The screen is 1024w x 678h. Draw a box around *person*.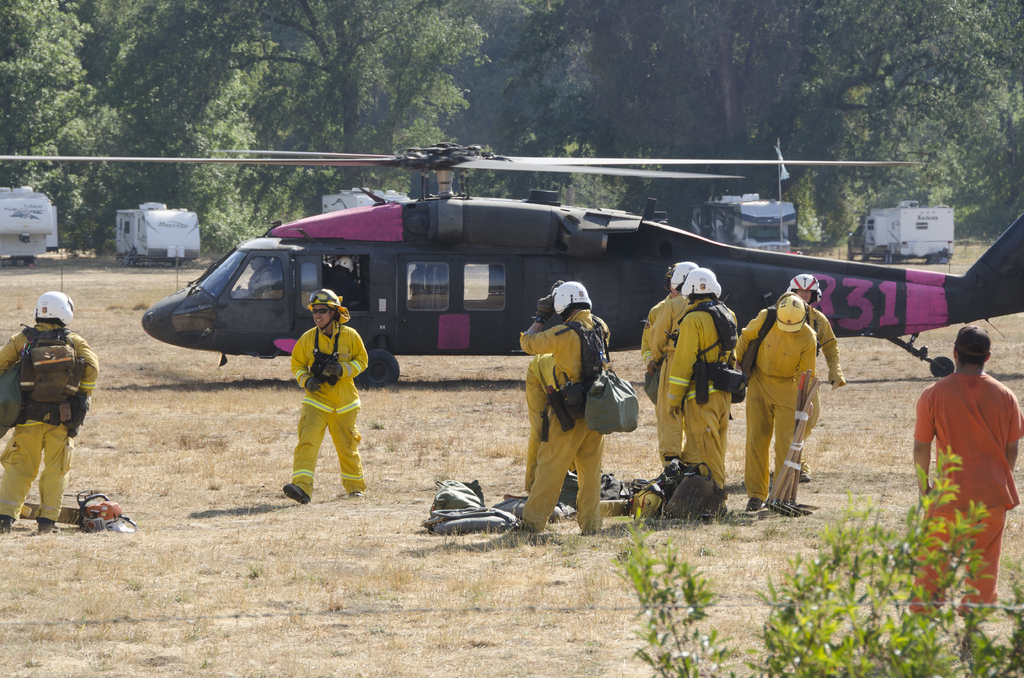
910/321/1019/618.
